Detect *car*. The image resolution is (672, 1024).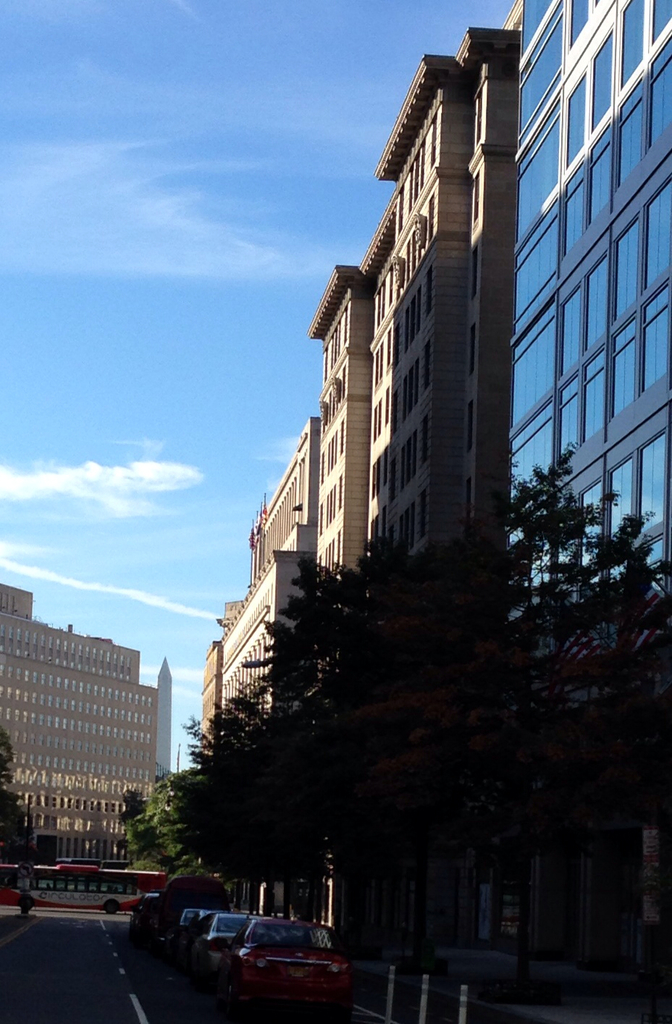
box=[168, 900, 210, 961].
